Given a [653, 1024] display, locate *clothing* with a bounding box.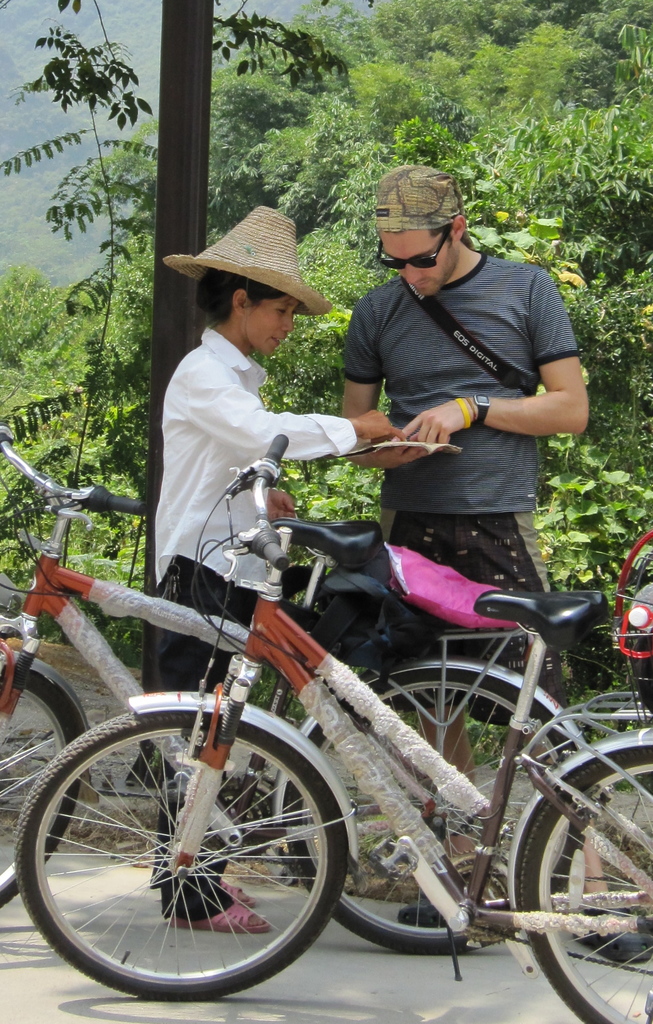
Located: l=152, t=319, r=367, b=923.
